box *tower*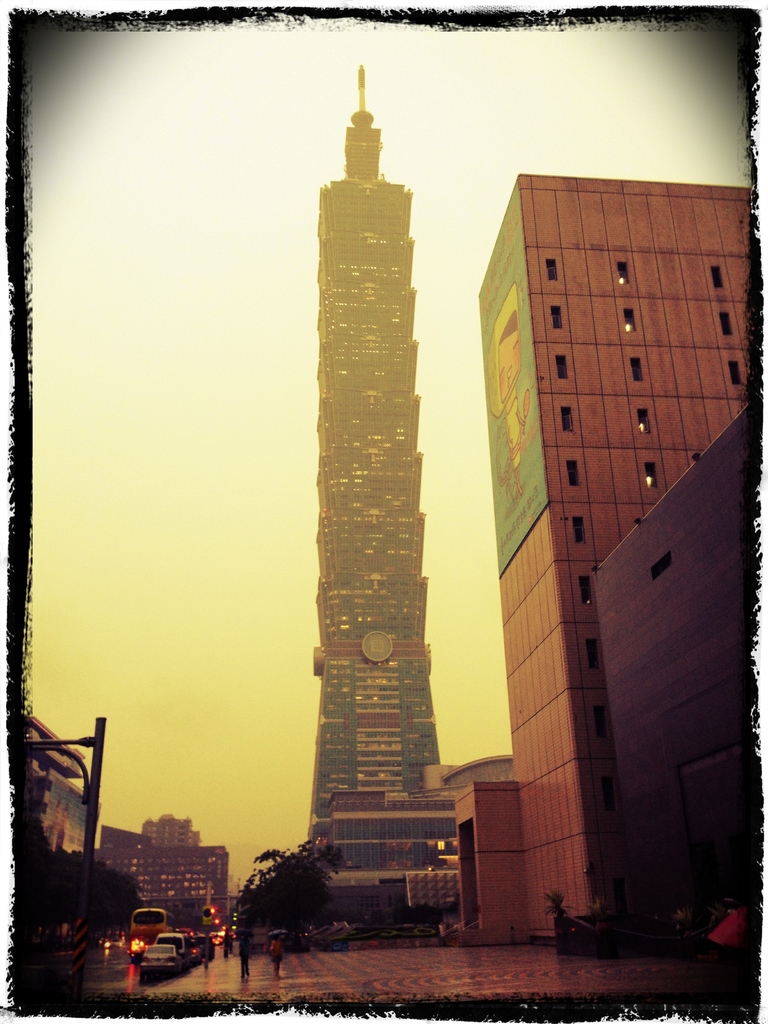
select_region(481, 180, 759, 961)
